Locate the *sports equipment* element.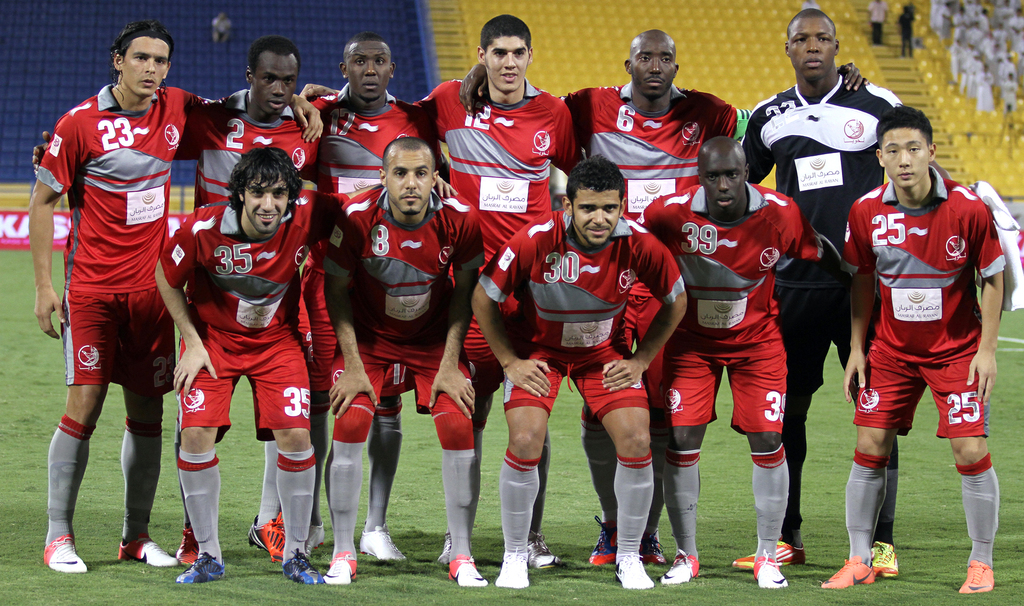
Element bbox: bbox=(285, 548, 324, 583).
